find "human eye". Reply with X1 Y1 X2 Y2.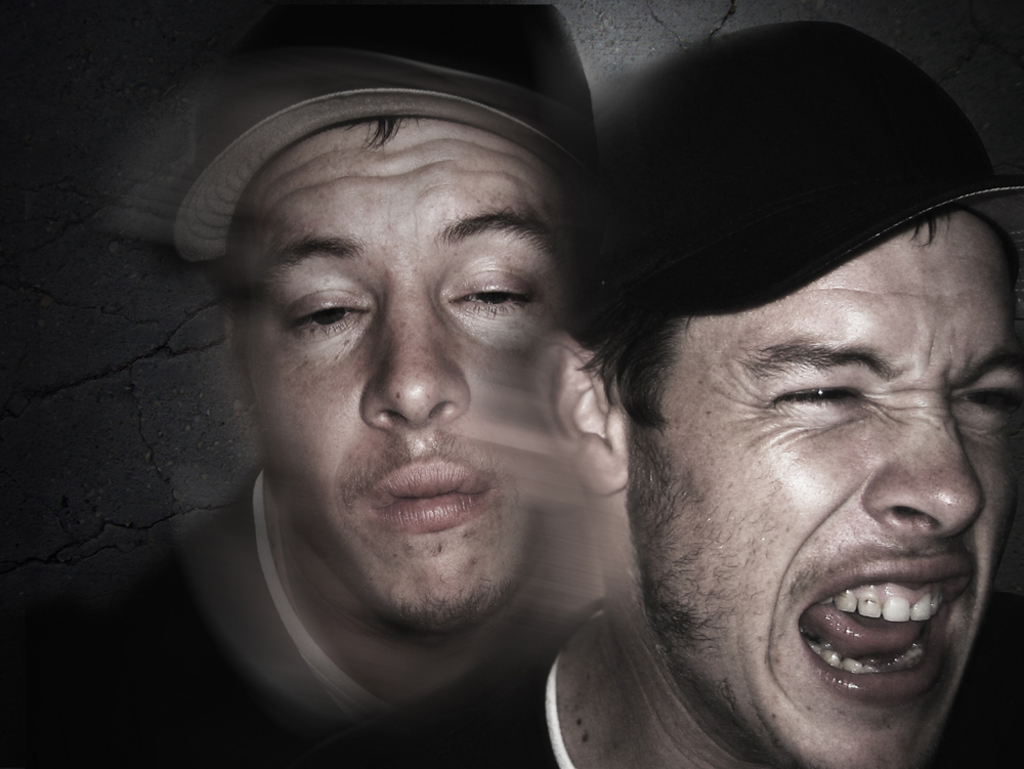
282 290 368 344.
